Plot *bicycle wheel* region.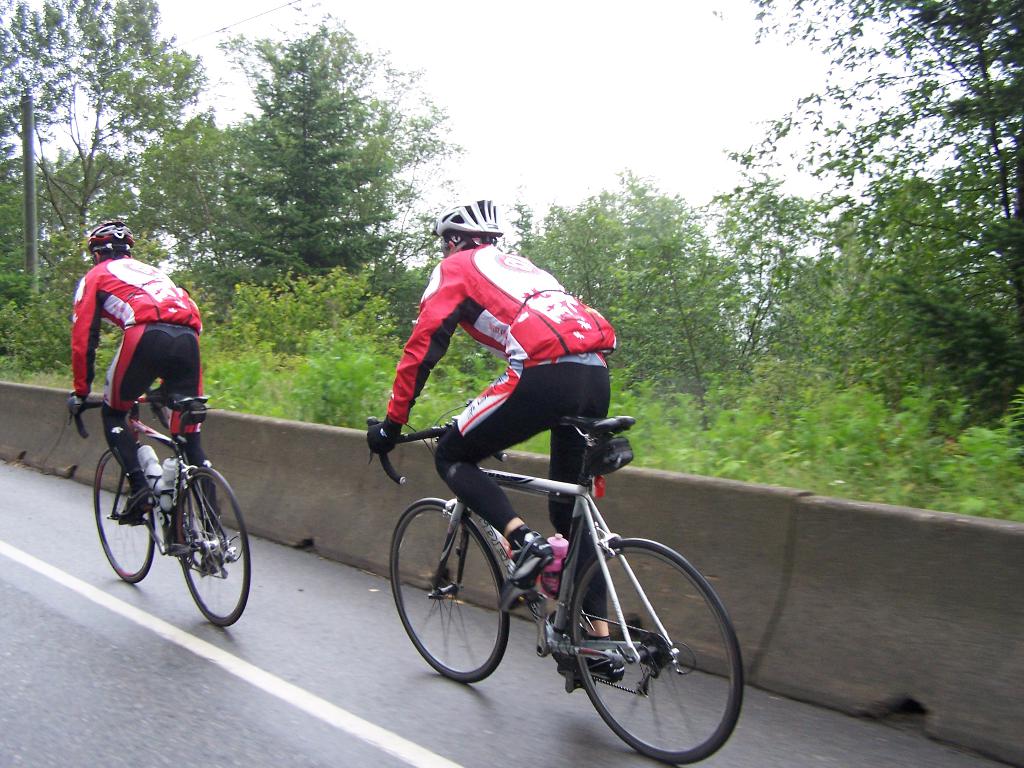
Plotted at box=[172, 454, 253, 630].
